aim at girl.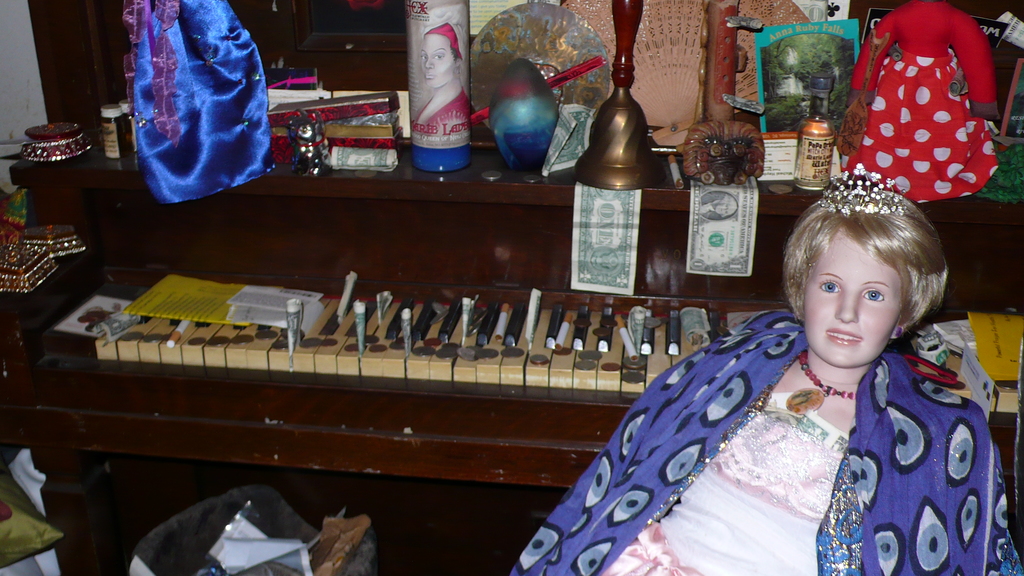
Aimed at x1=510, y1=177, x2=1014, y2=575.
